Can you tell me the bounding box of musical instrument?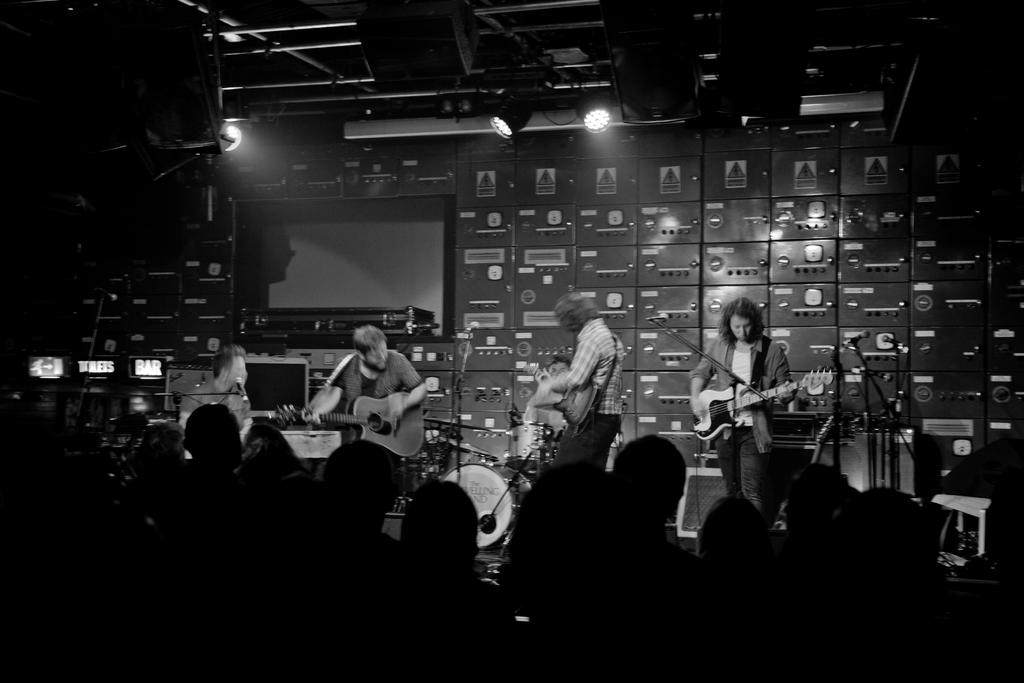
pyautogui.locateOnScreen(692, 358, 835, 447).
